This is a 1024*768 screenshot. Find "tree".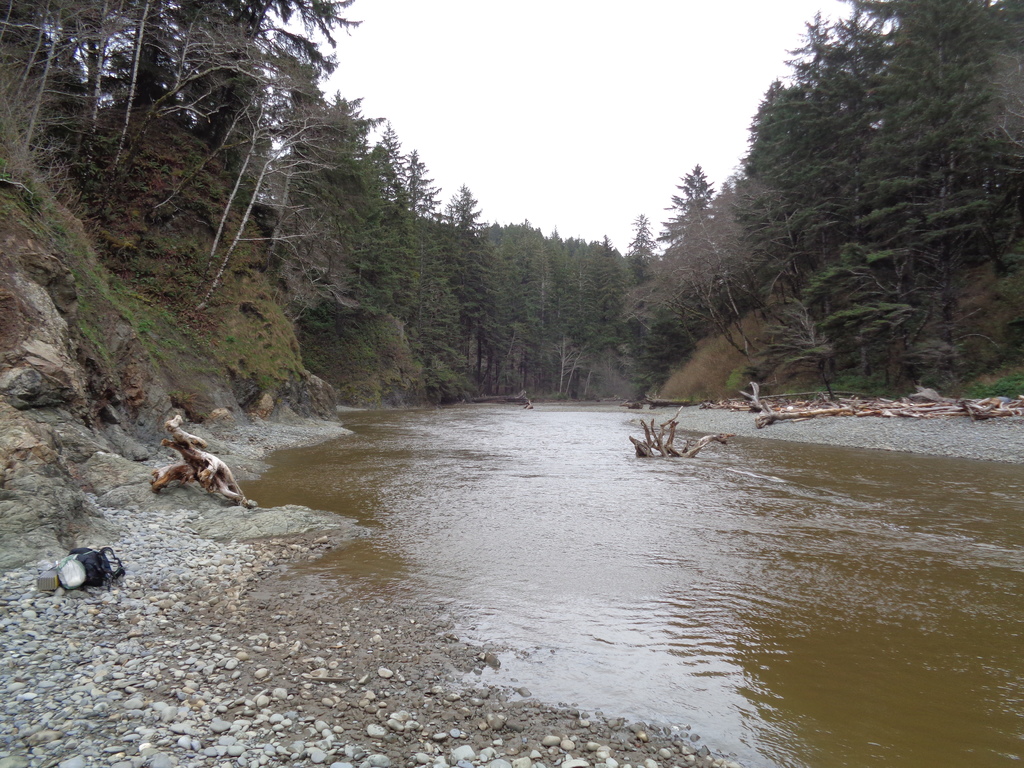
Bounding box: BBox(663, 163, 735, 349).
